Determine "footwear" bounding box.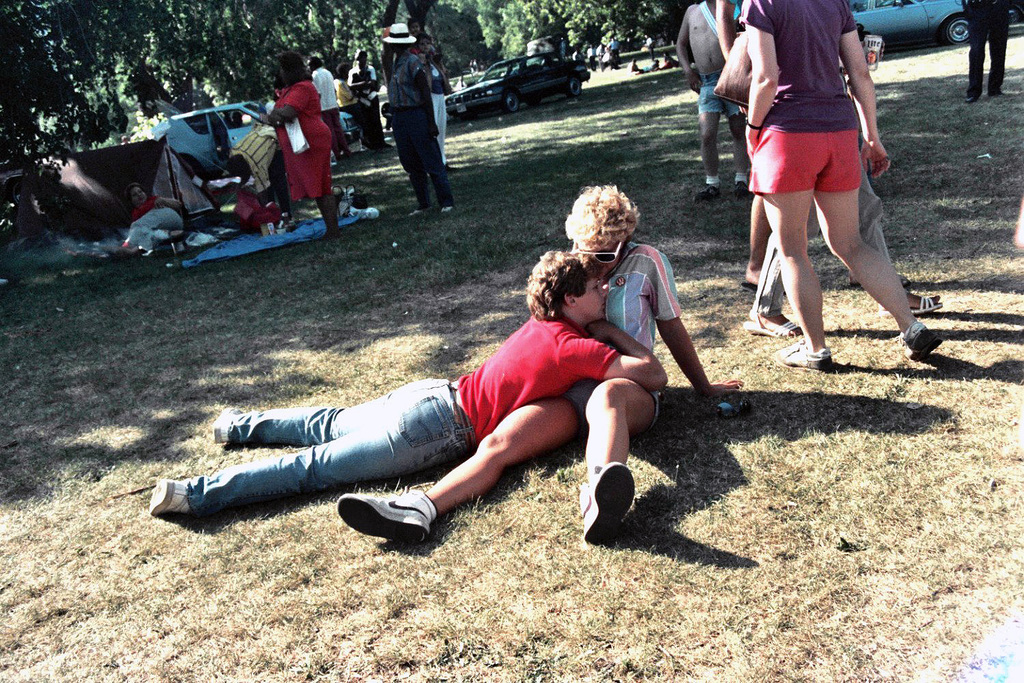
Determined: Rect(741, 278, 761, 295).
